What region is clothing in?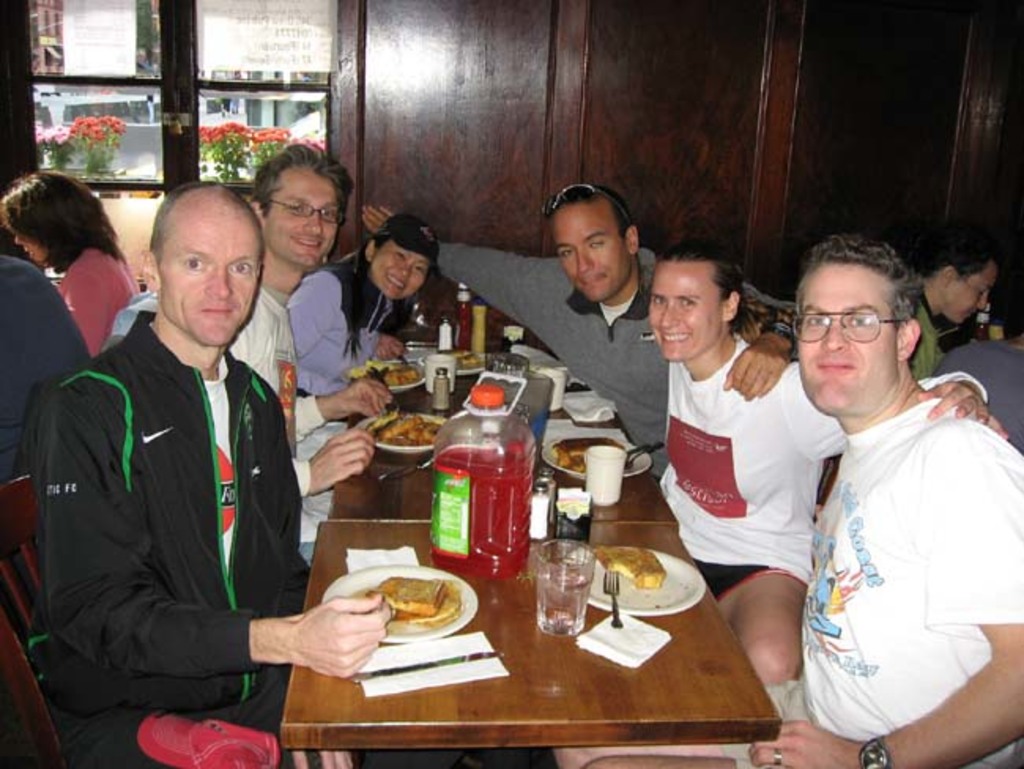
pyautogui.locateOnScreen(654, 328, 989, 605).
